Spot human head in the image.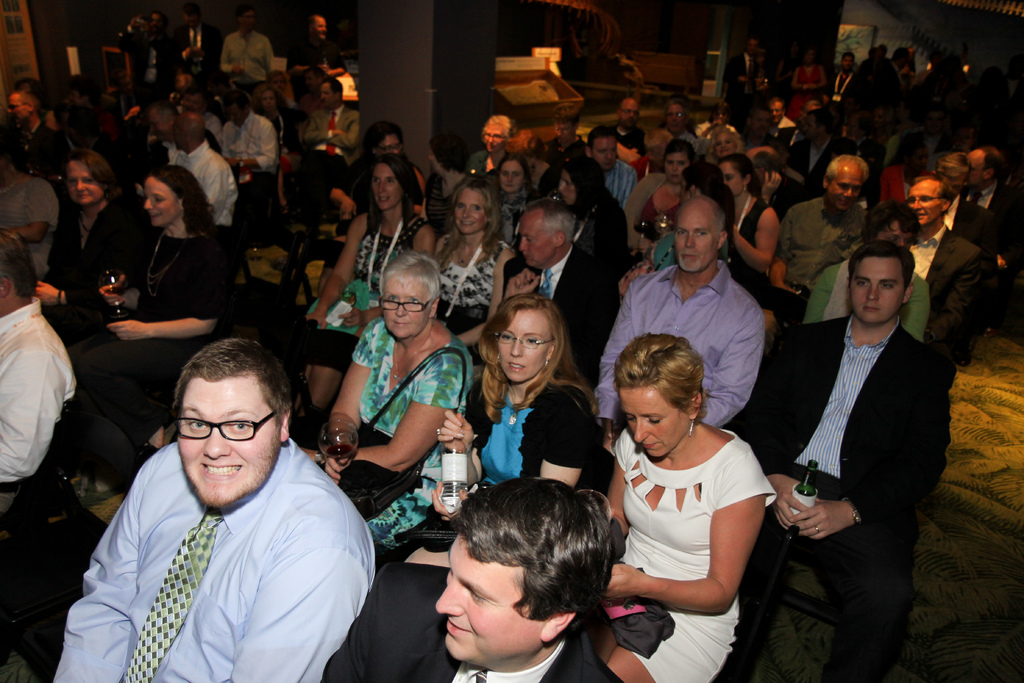
human head found at crop(556, 157, 604, 206).
